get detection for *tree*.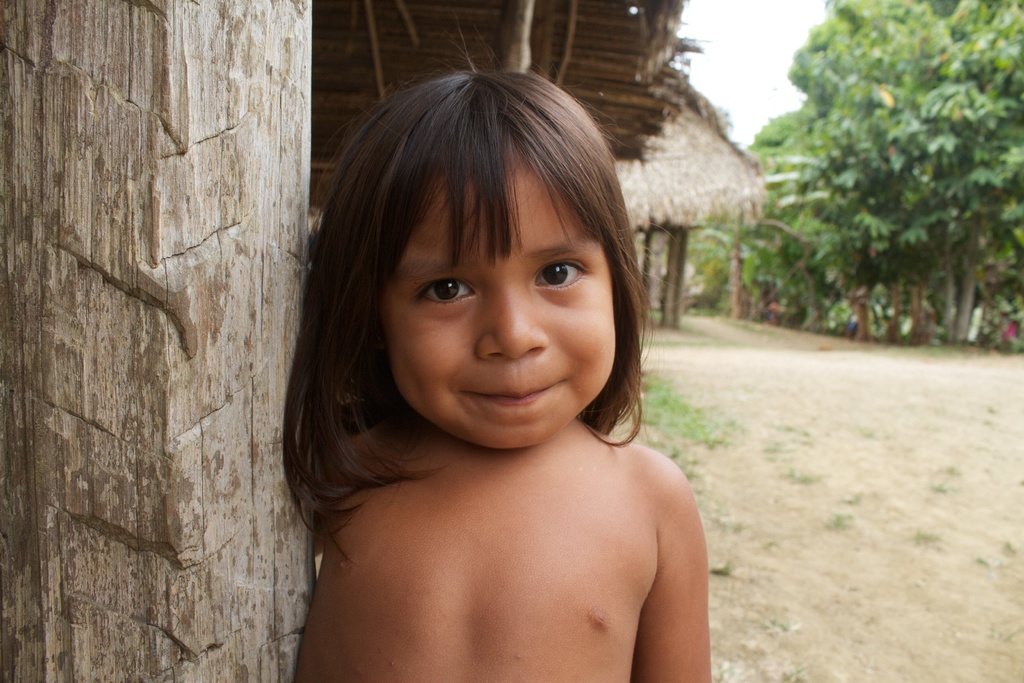
Detection: [14, 63, 305, 613].
